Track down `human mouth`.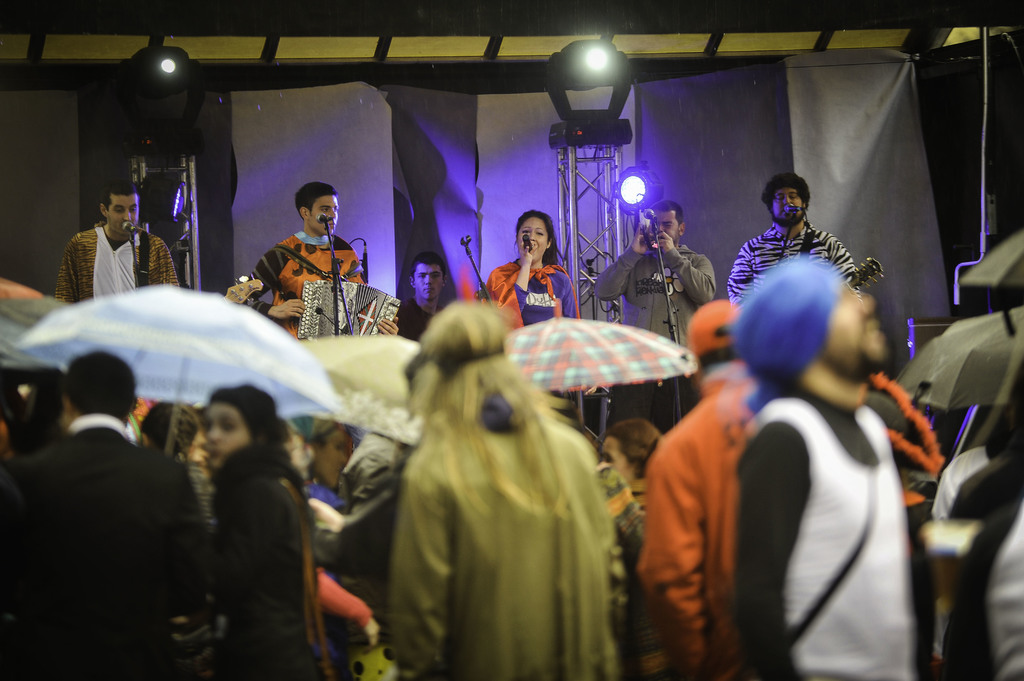
Tracked to (423, 285, 436, 294).
